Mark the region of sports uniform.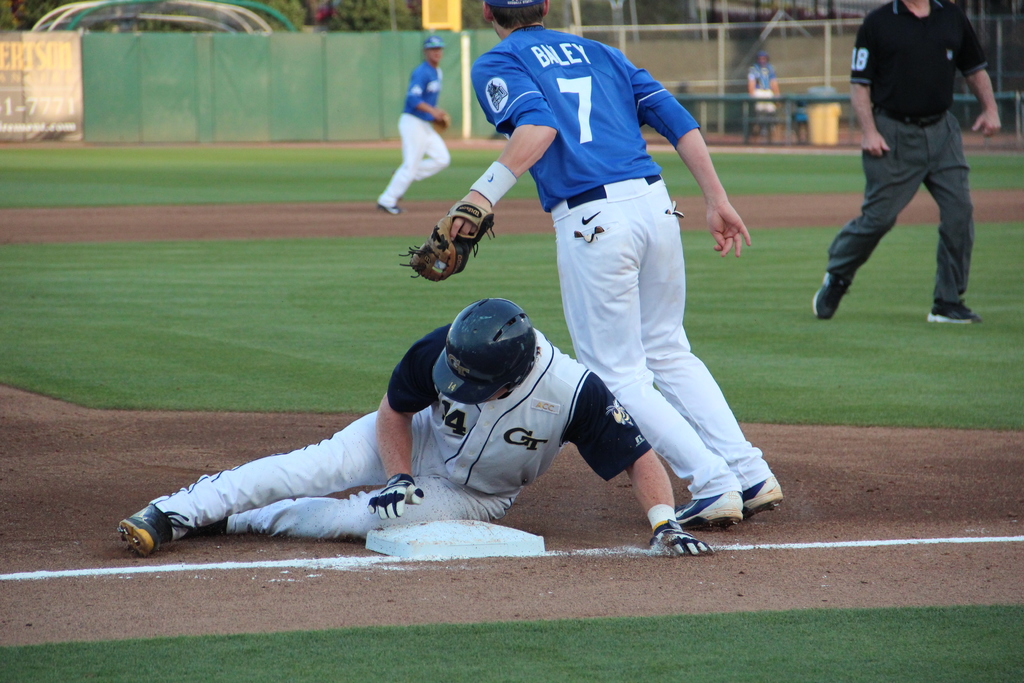
Region: region(141, 331, 655, 546).
